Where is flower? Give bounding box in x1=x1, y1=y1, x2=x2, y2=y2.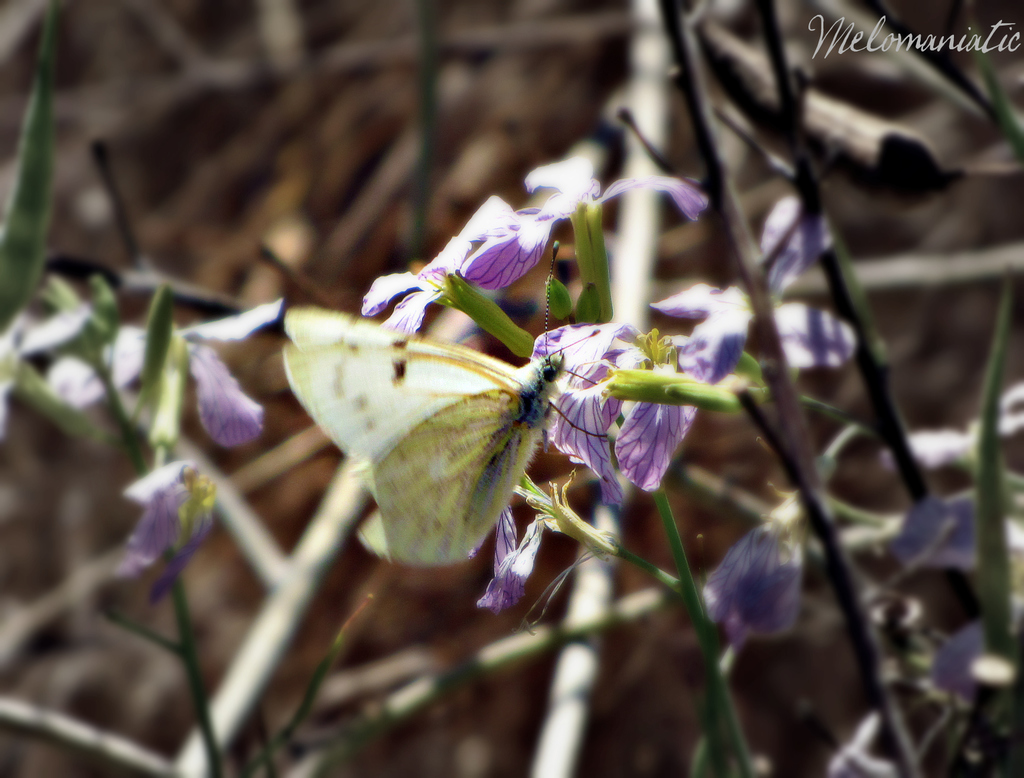
x1=47, y1=294, x2=286, y2=450.
